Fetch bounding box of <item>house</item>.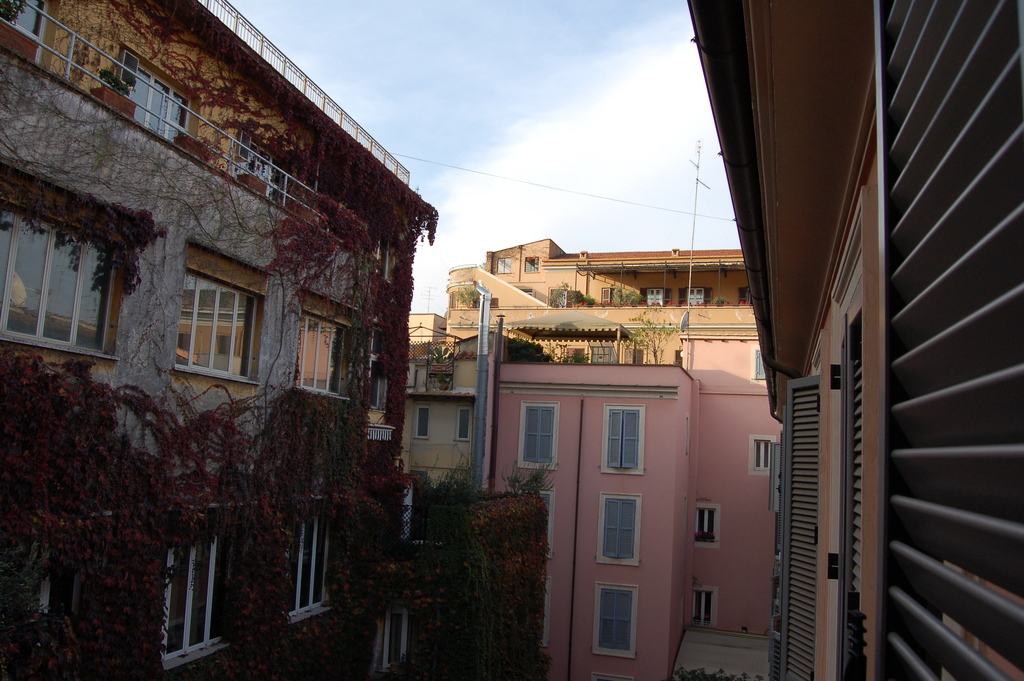
Bbox: left=400, top=350, right=485, bottom=488.
